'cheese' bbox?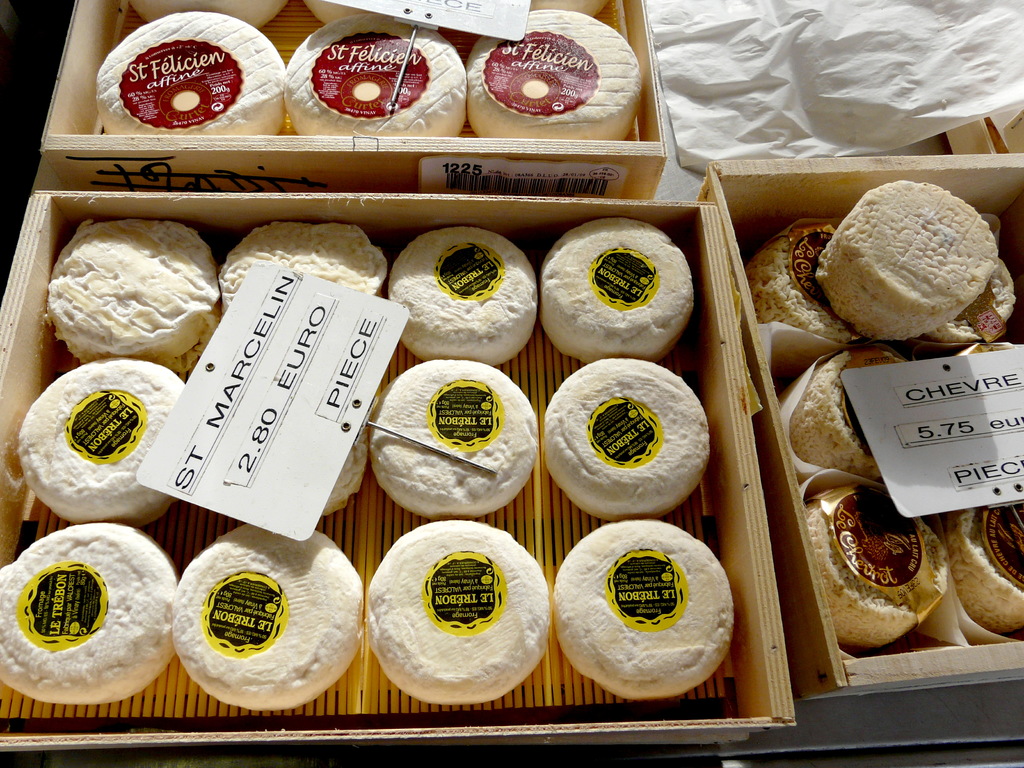
(92, 8, 287, 132)
